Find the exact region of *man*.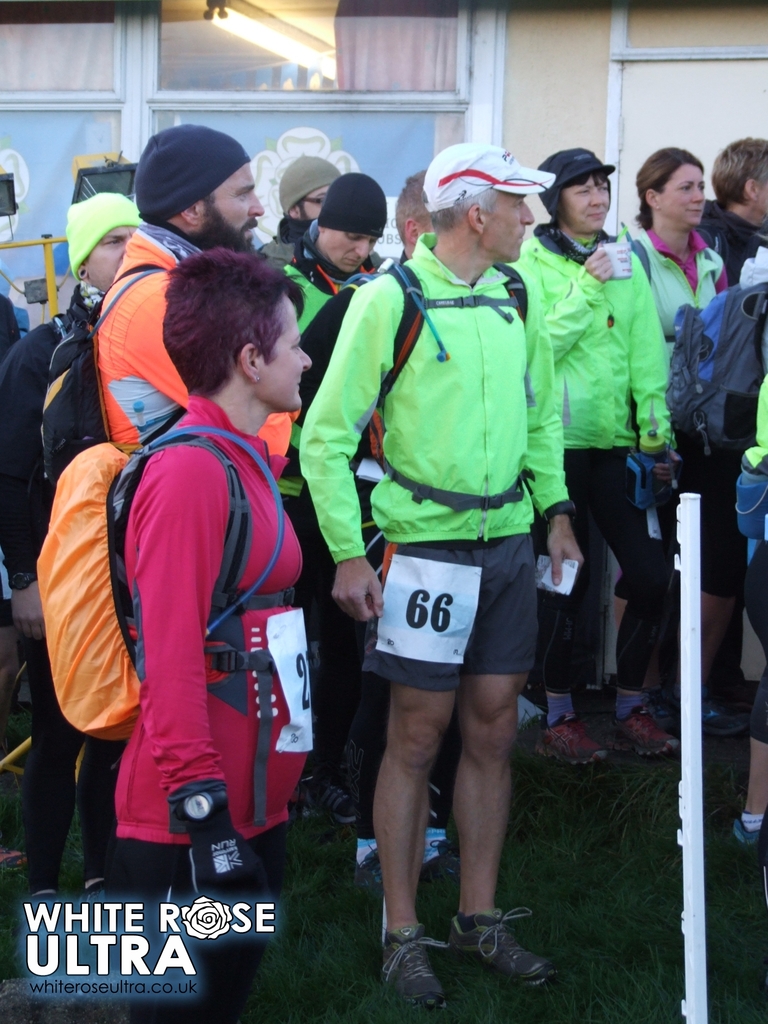
Exact region: BBox(688, 134, 767, 294).
